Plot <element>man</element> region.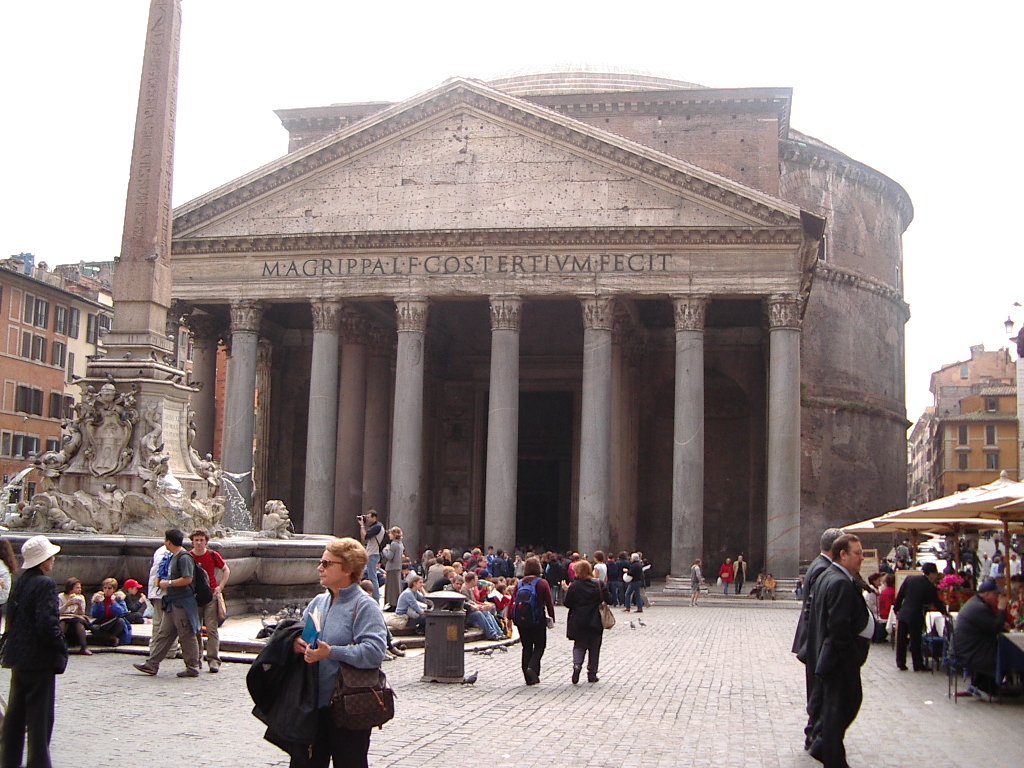
Plotted at 886:557:950:676.
